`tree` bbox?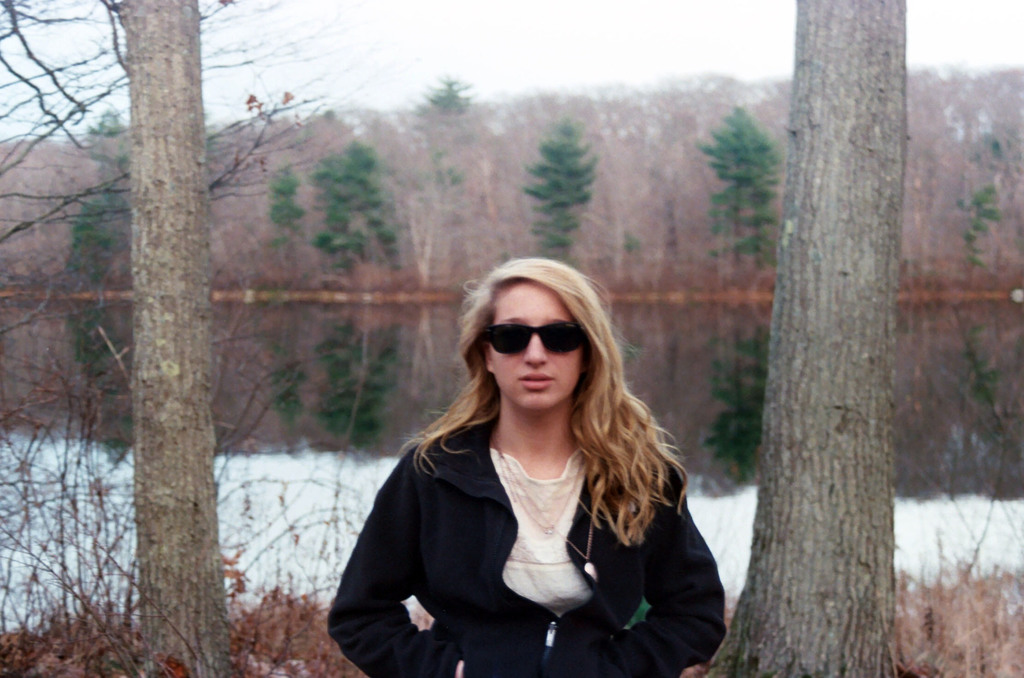
pyautogui.locateOnScreen(706, 0, 908, 677)
